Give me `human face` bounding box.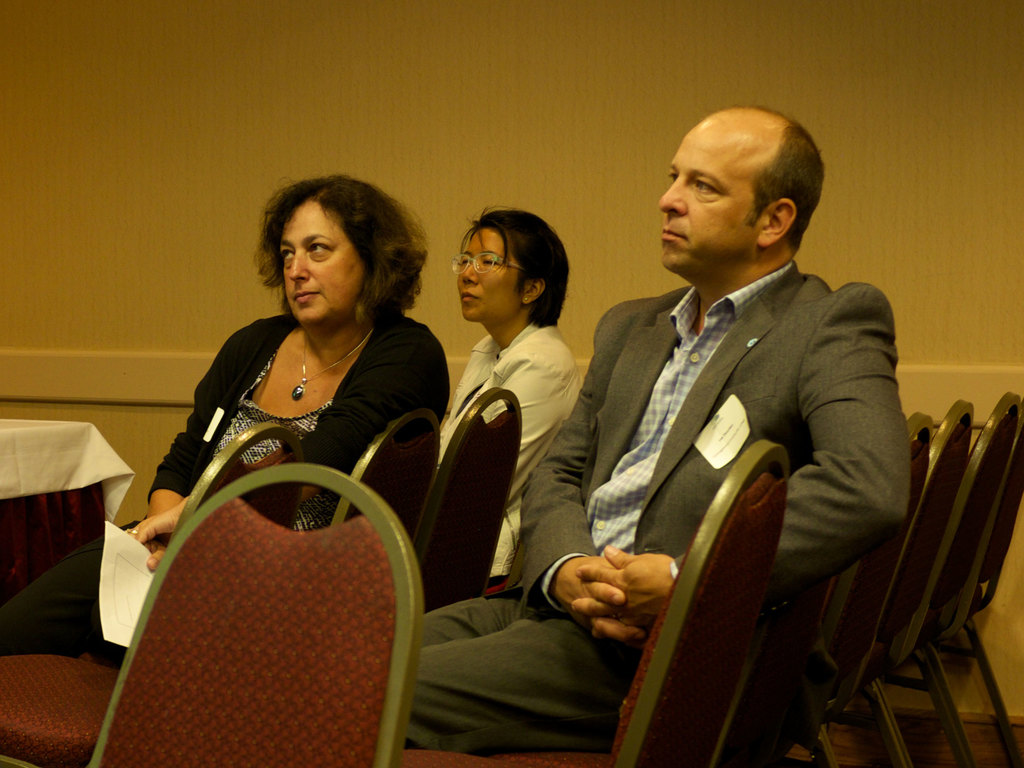
box(281, 200, 360, 321).
